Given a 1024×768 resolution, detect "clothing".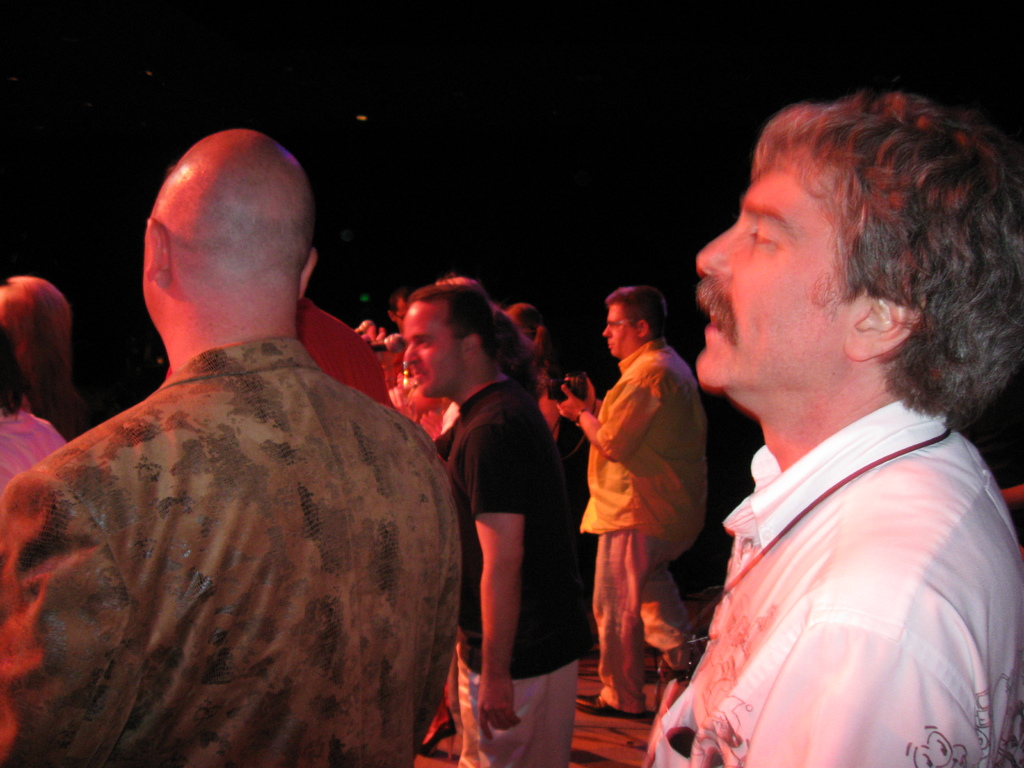
<bbox>2, 406, 72, 487</bbox>.
